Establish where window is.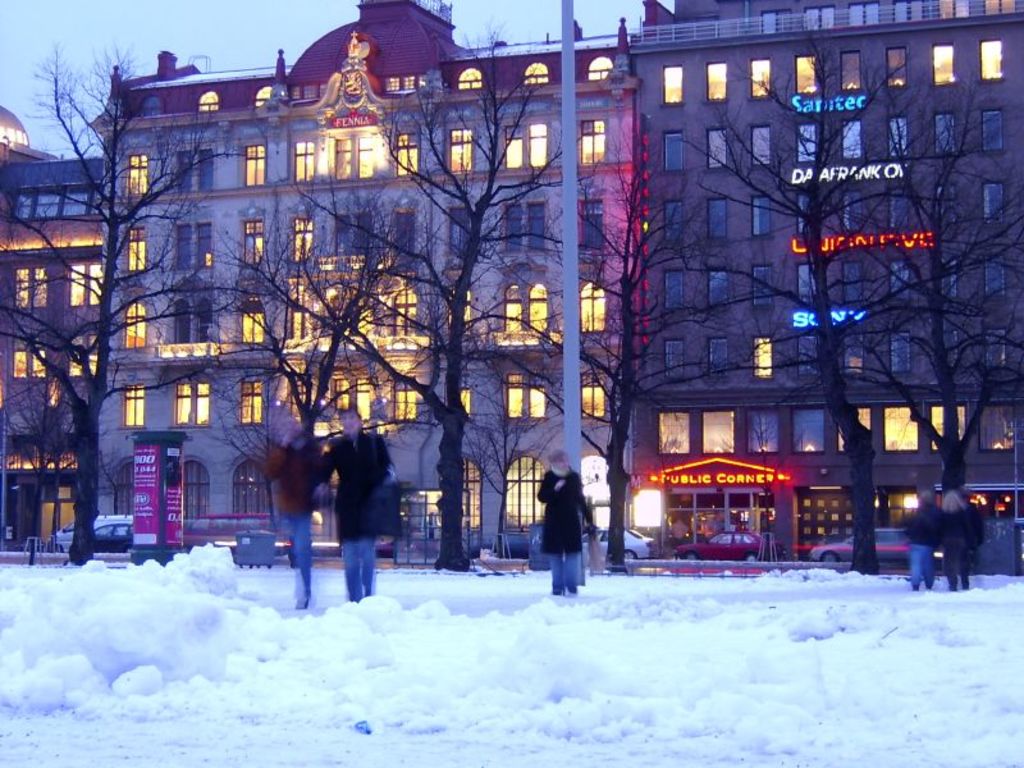
Established at 881, 397, 922, 454.
